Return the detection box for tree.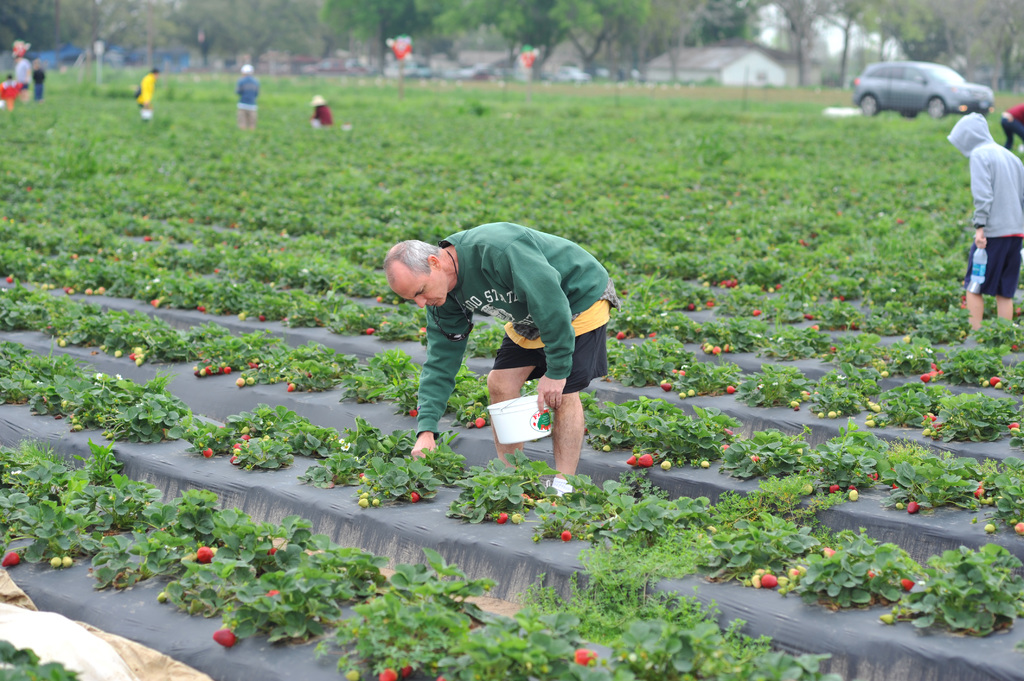
bbox(876, 0, 952, 56).
